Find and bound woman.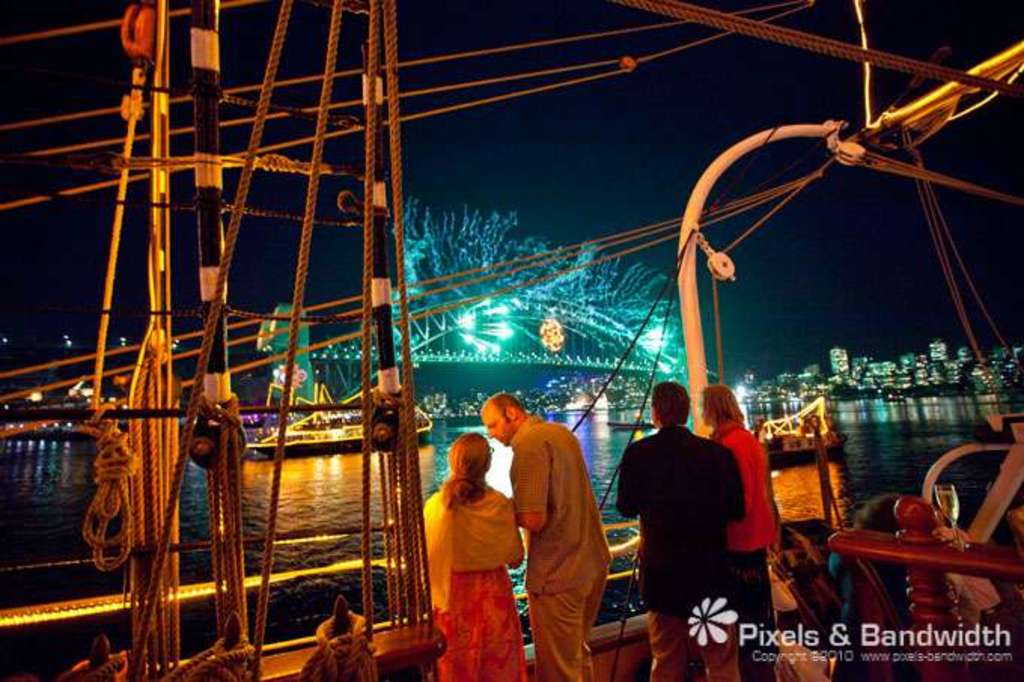
Bound: select_region(845, 492, 1006, 680).
